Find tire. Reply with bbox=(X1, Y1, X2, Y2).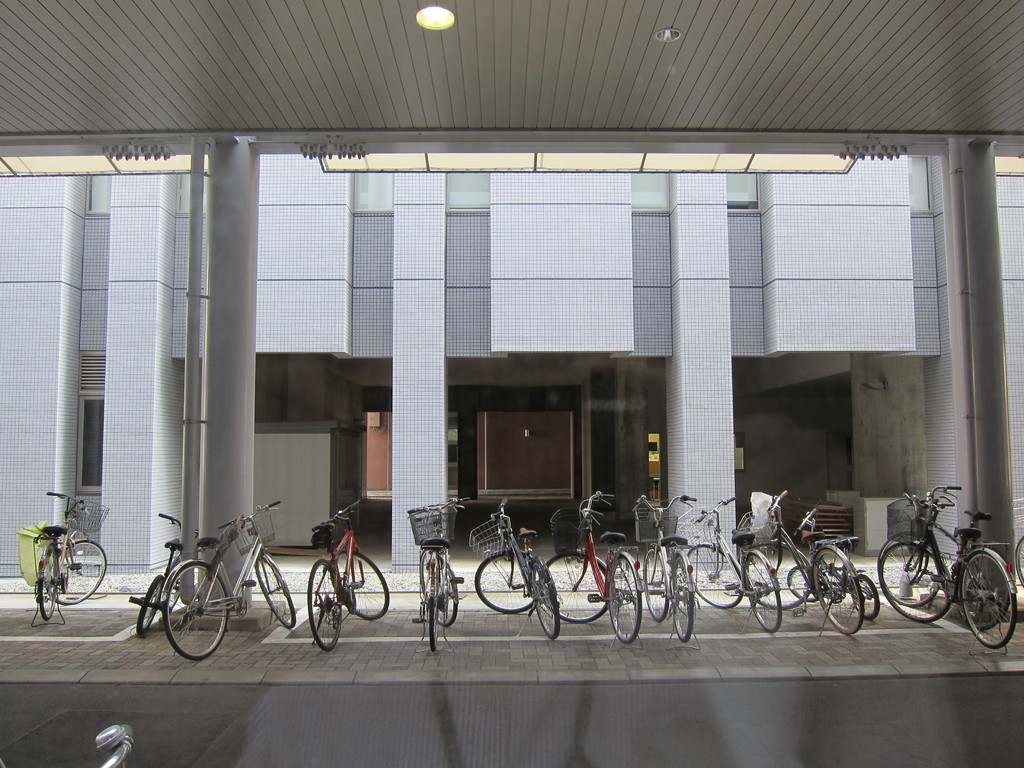
bbox=(543, 554, 609, 624).
